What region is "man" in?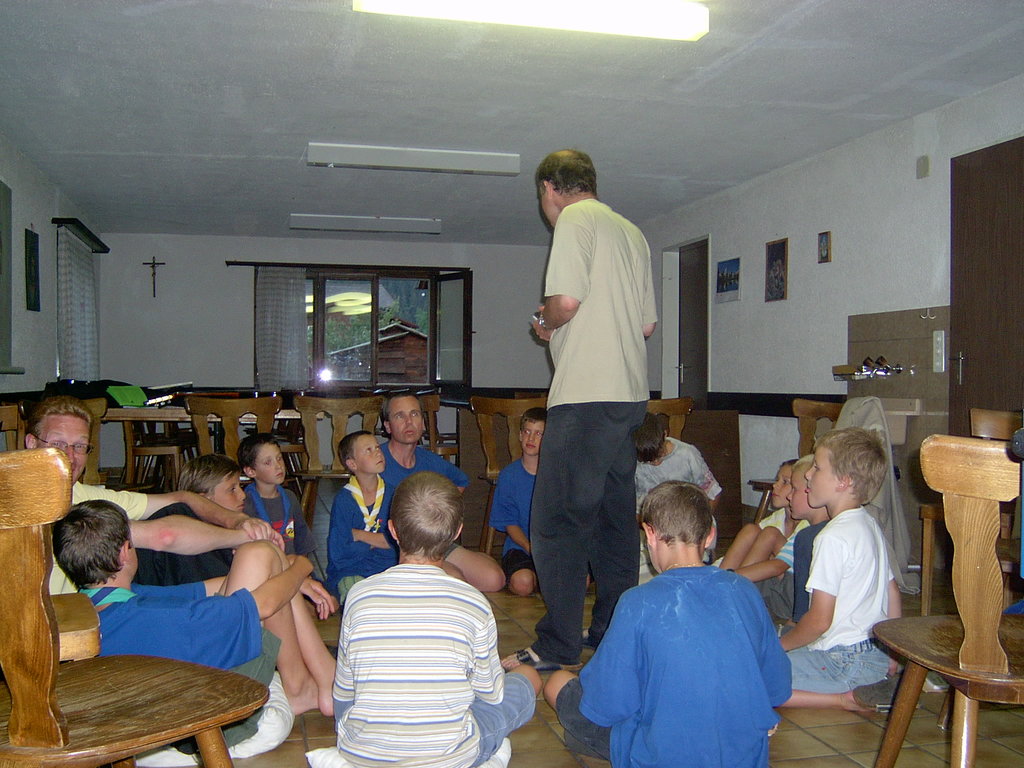
l=377, t=388, r=510, b=593.
